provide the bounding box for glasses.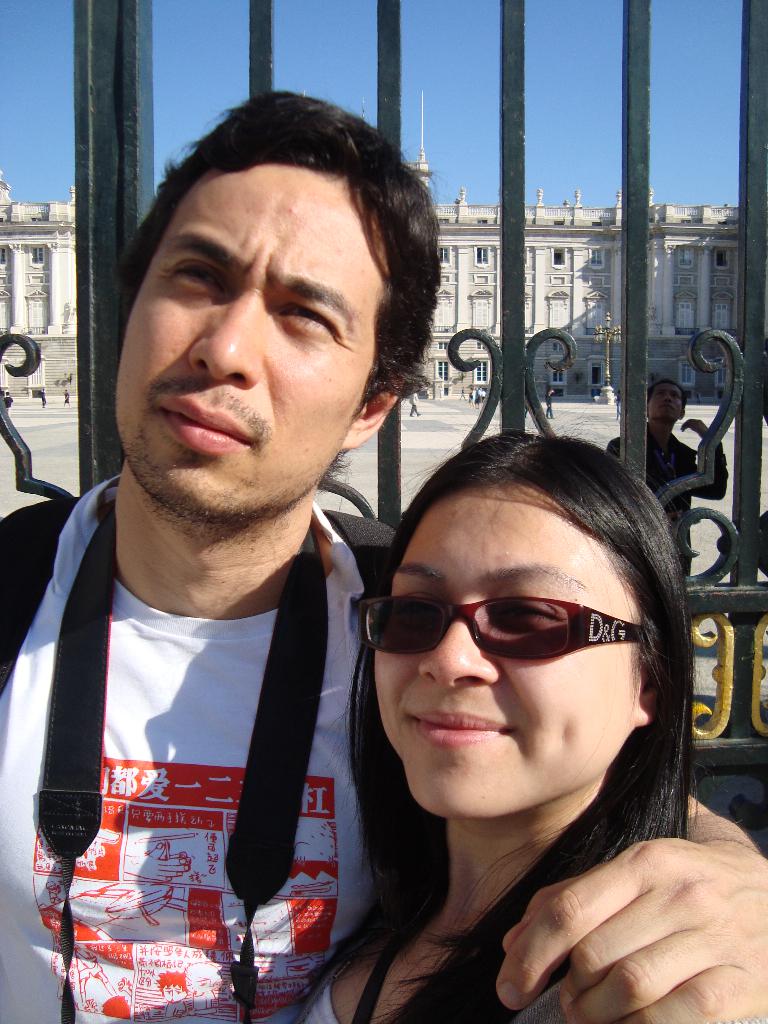
(351,579,653,676).
